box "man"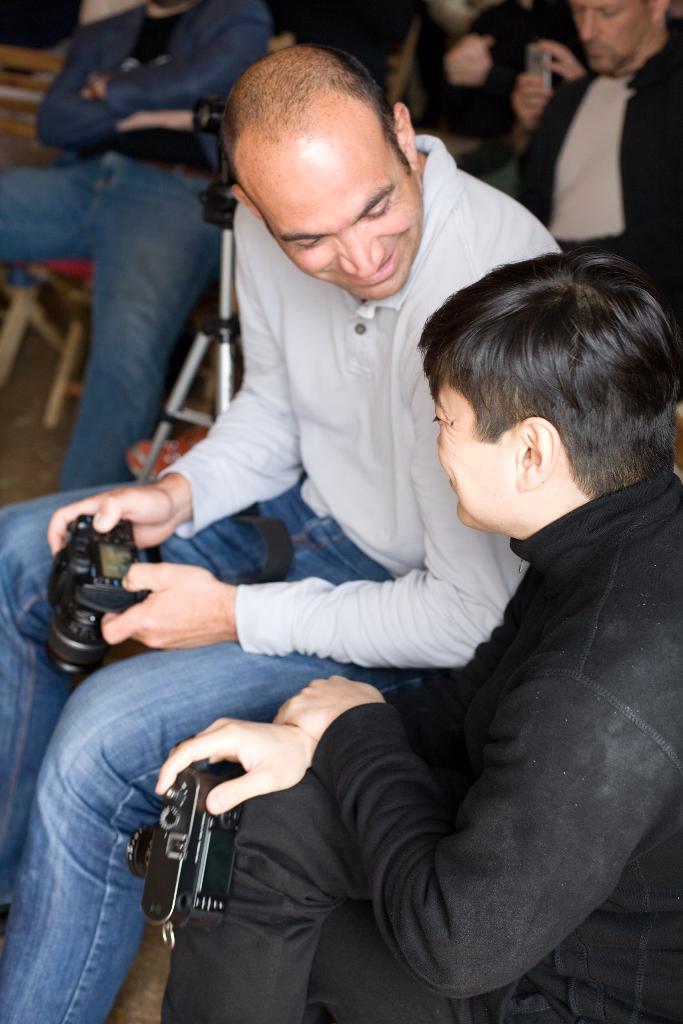
box=[513, 13, 666, 235]
